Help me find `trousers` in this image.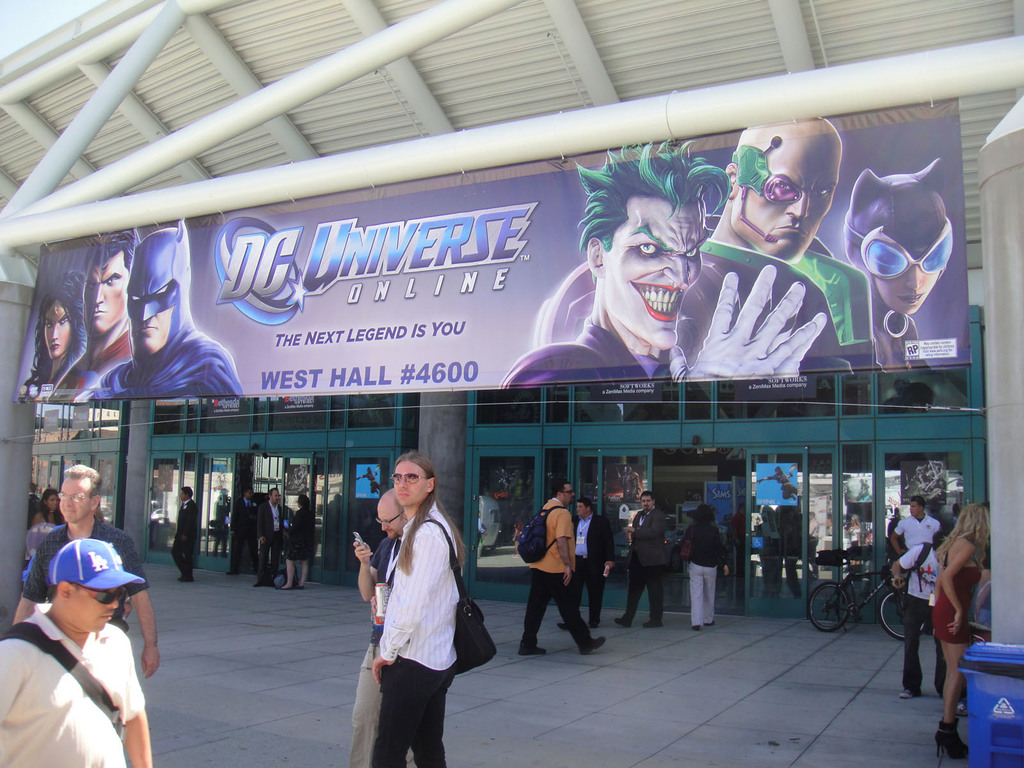
Found it: {"left": 689, "top": 564, "right": 718, "bottom": 632}.
